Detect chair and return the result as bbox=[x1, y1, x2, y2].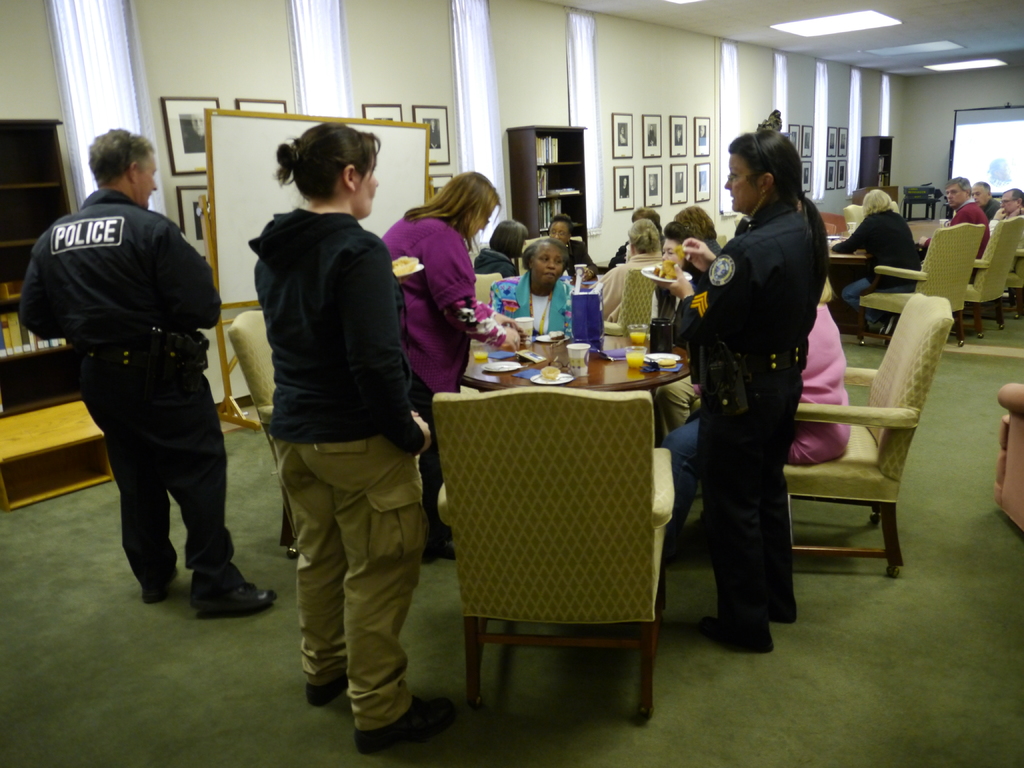
bbox=[762, 292, 948, 577].
